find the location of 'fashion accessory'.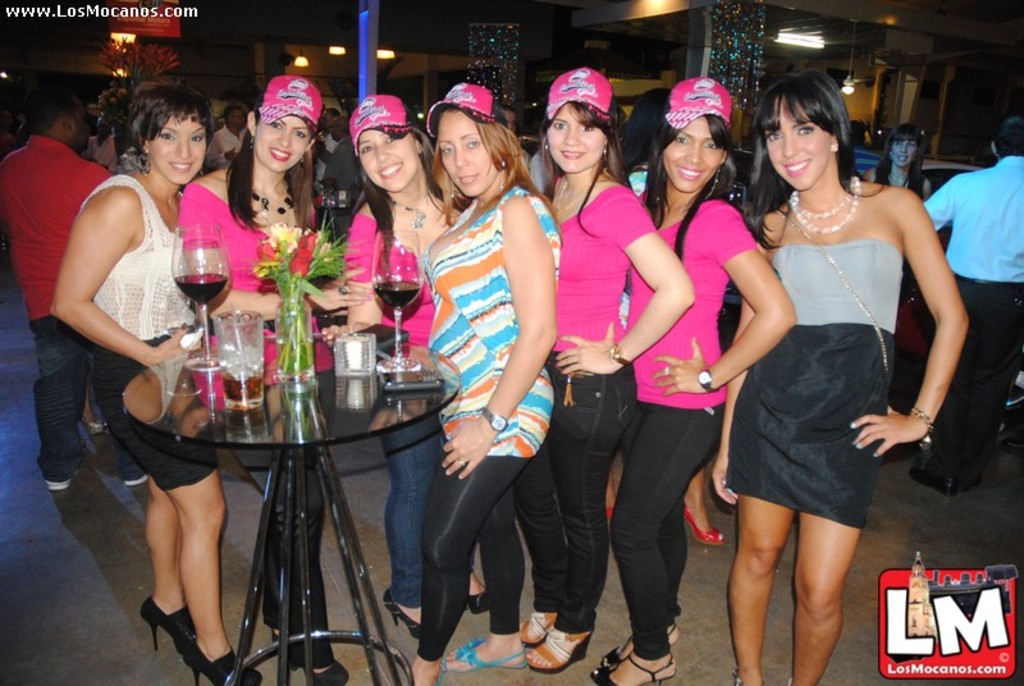
Location: (x1=453, y1=180, x2=458, y2=201).
